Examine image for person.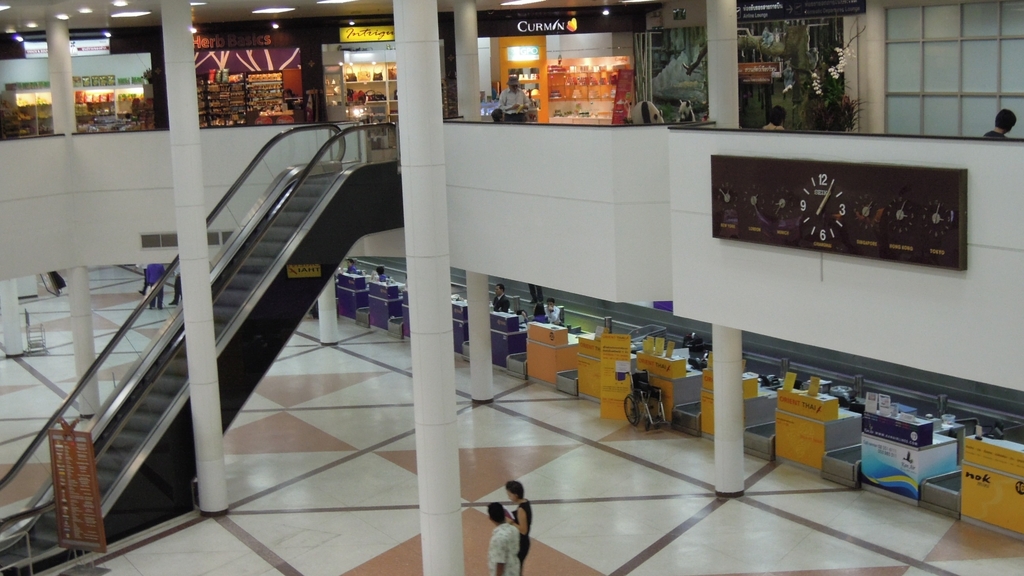
Examination result: (left=345, top=257, right=356, bottom=276).
